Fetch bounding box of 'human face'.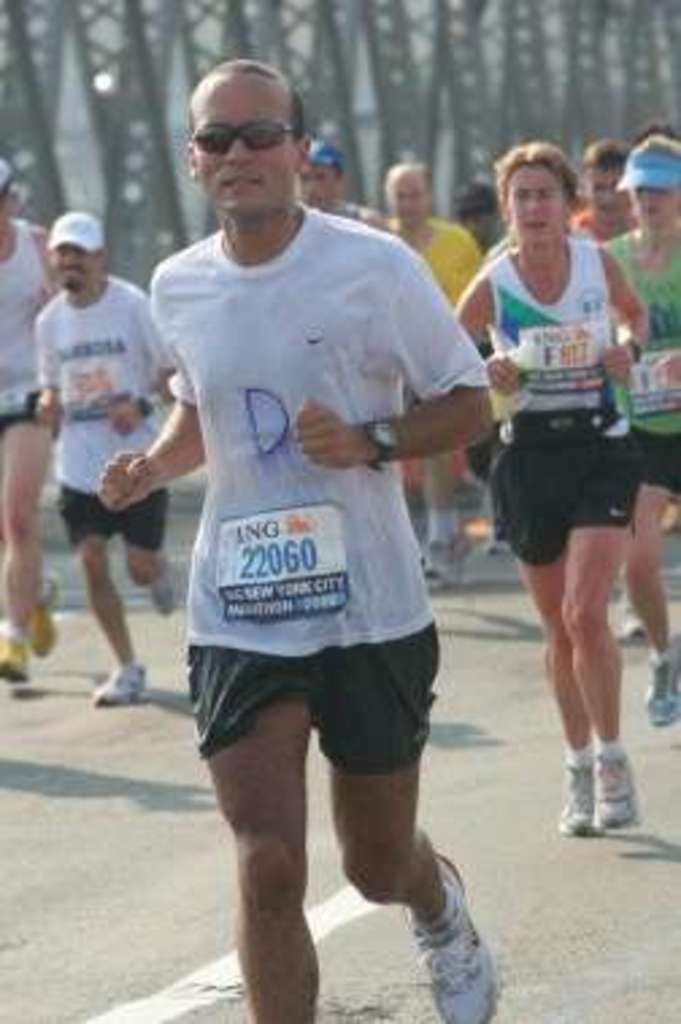
Bbox: x1=630 y1=181 x2=676 y2=224.
